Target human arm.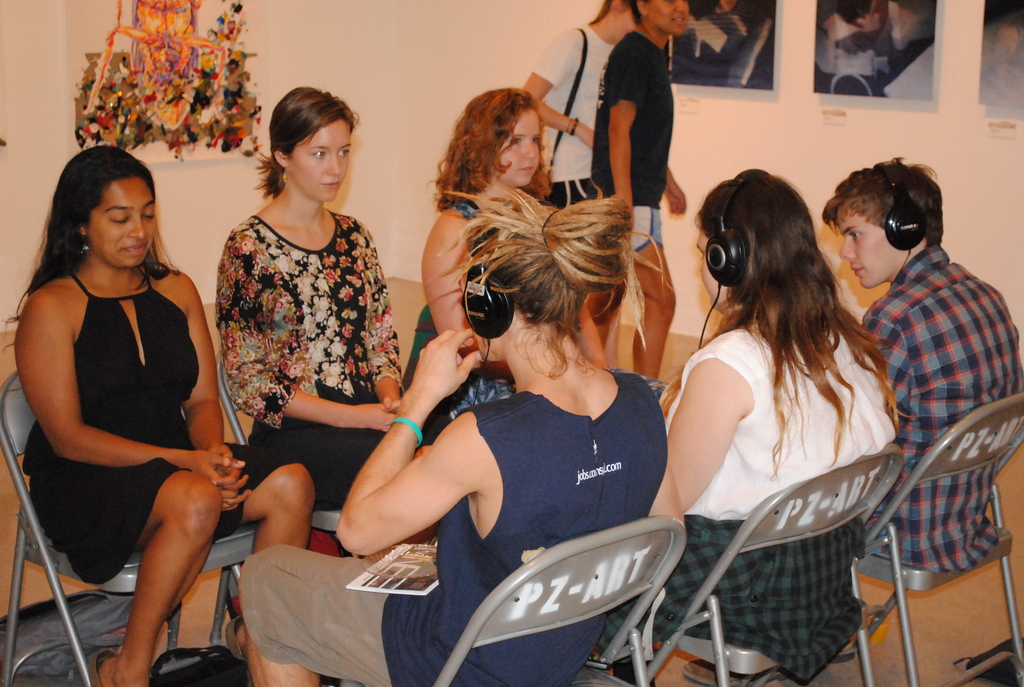
Target region: <bbox>609, 35, 660, 281</bbox>.
